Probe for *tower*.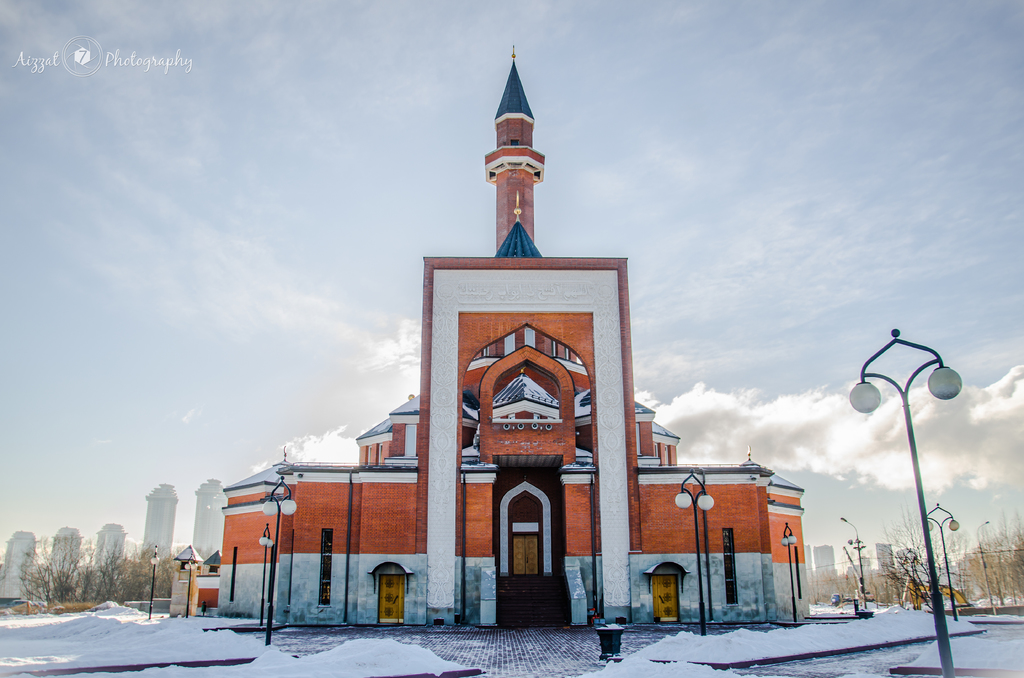
Probe result: 40 521 92 581.
